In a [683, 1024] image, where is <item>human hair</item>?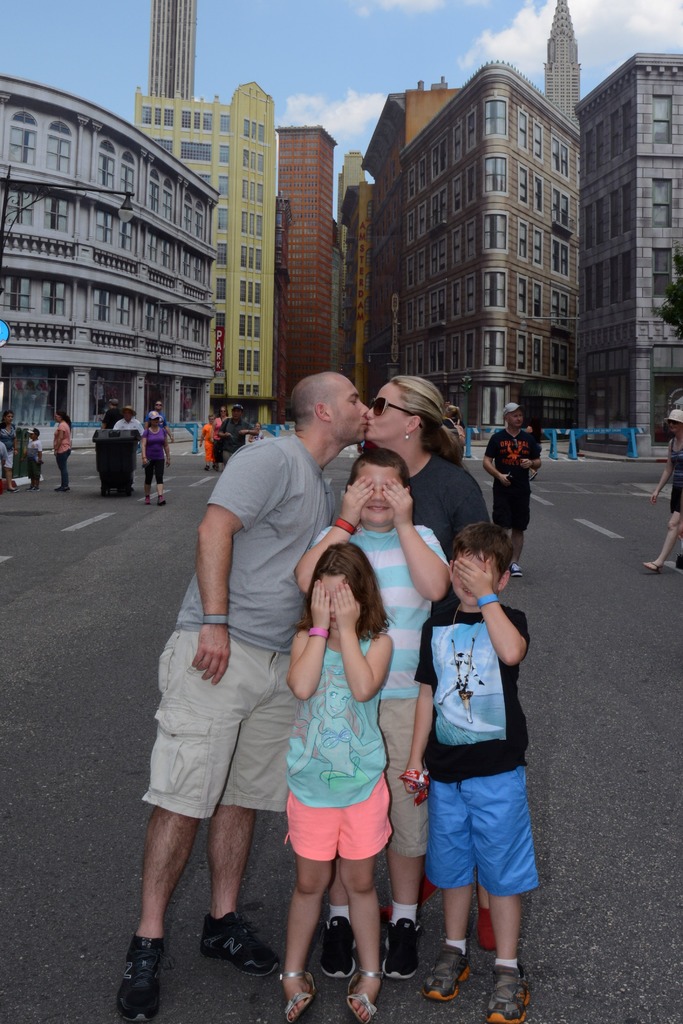
(208,414,215,421).
